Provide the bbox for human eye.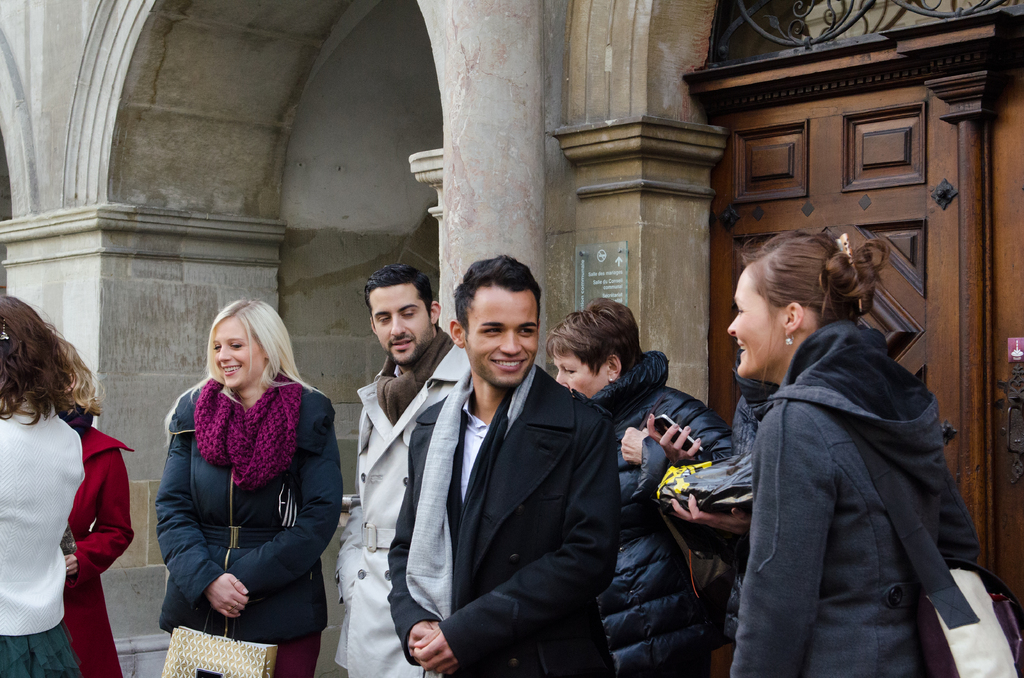
locate(515, 324, 535, 339).
